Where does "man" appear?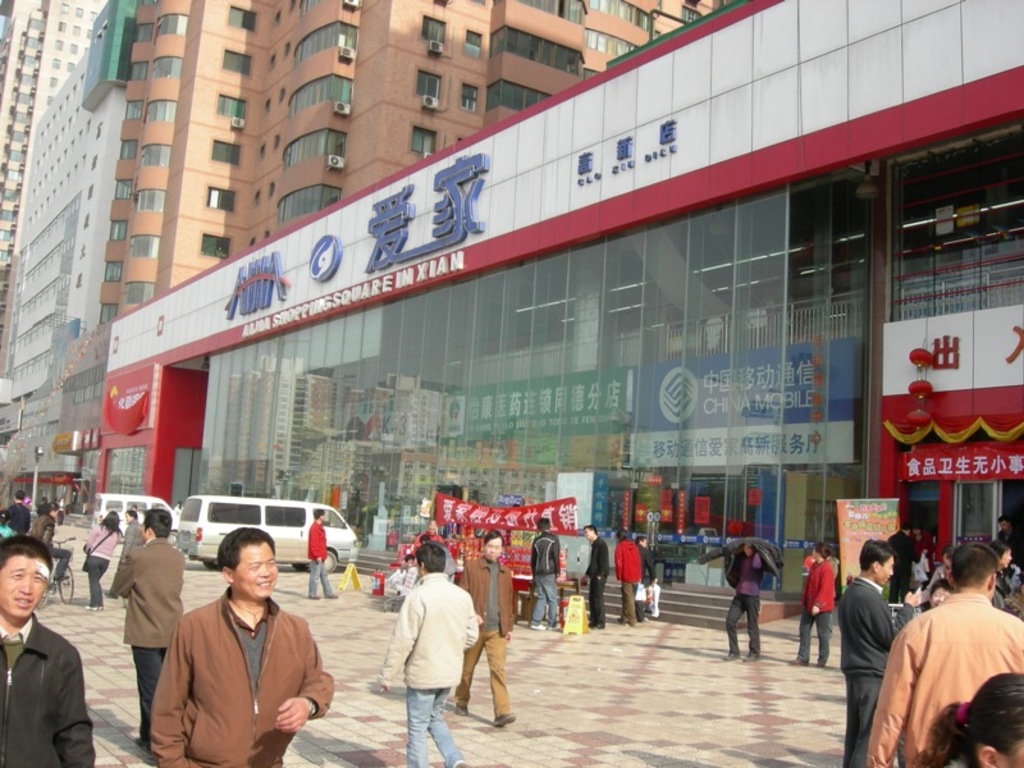
Appears at <bbox>692, 522, 763, 667</bbox>.
